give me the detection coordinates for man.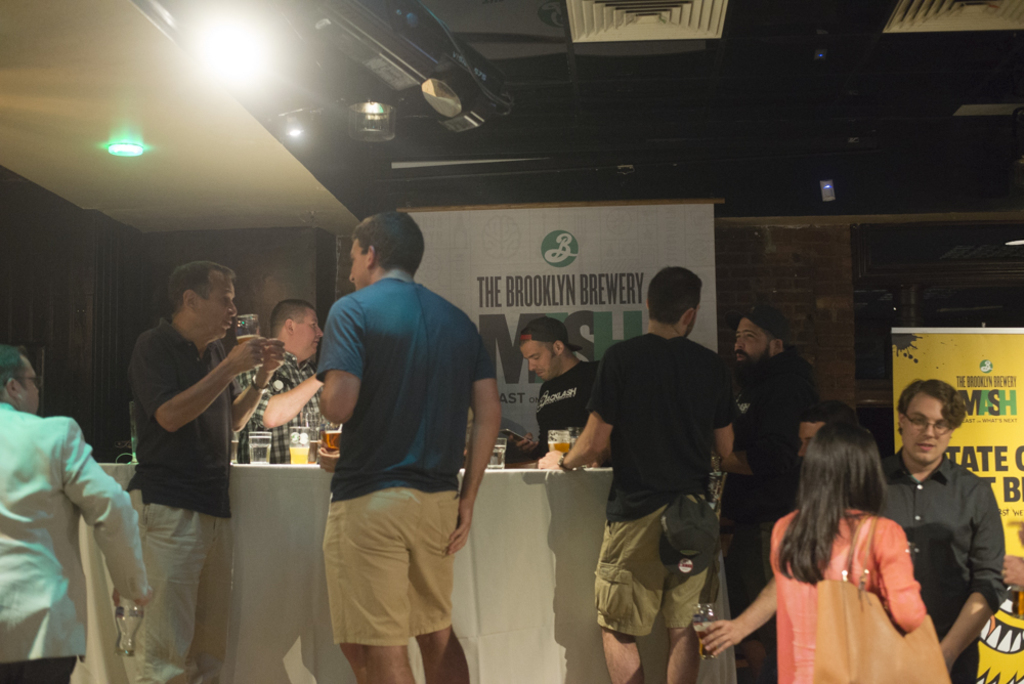
bbox=(877, 379, 1009, 683).
